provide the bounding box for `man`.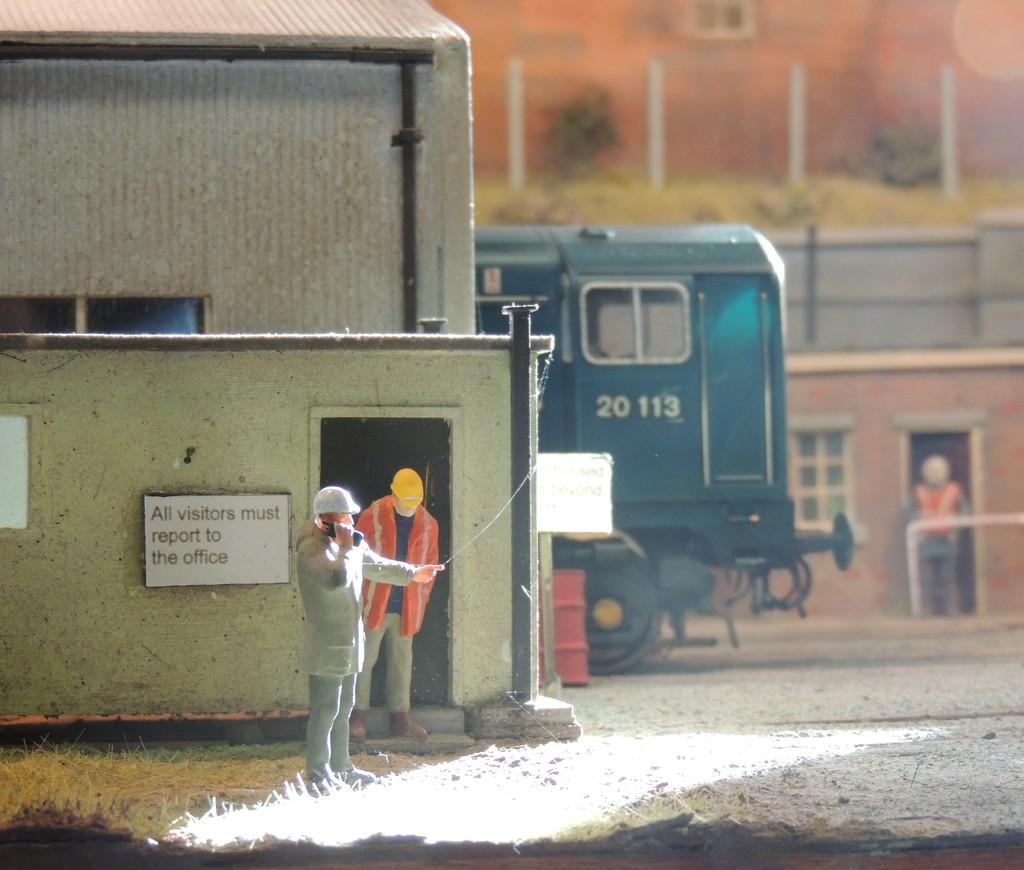
bbox=(357, 468, 440, 739).
